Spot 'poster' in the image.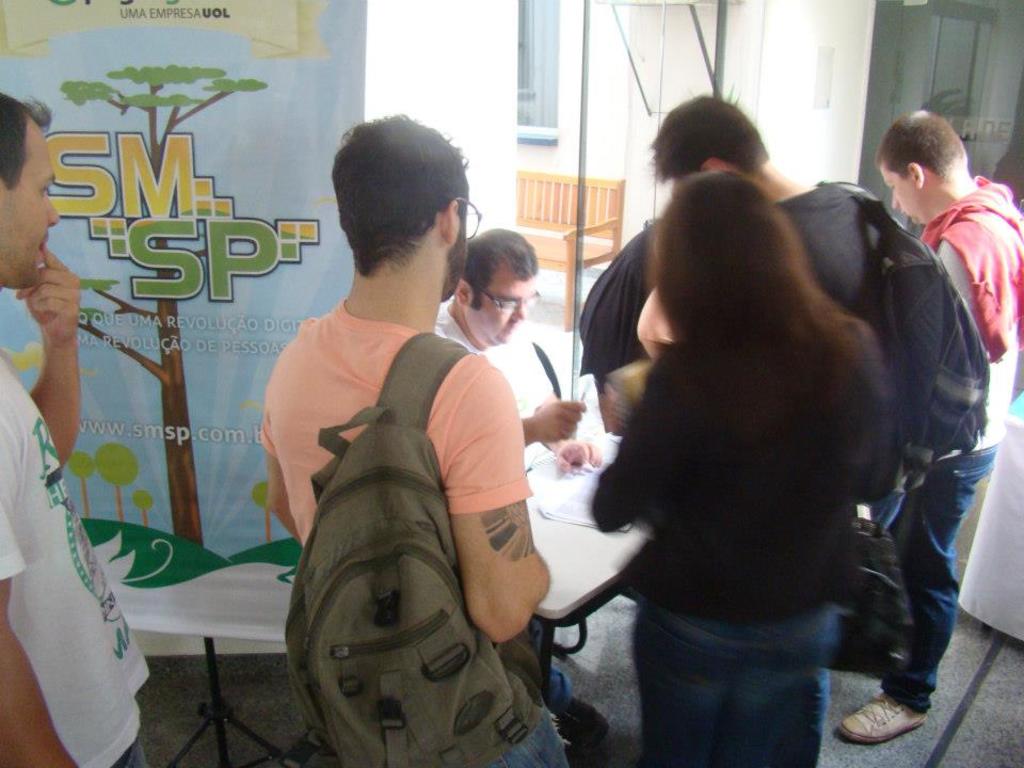
'poster' found at <box>0,0,384,610</box>.
